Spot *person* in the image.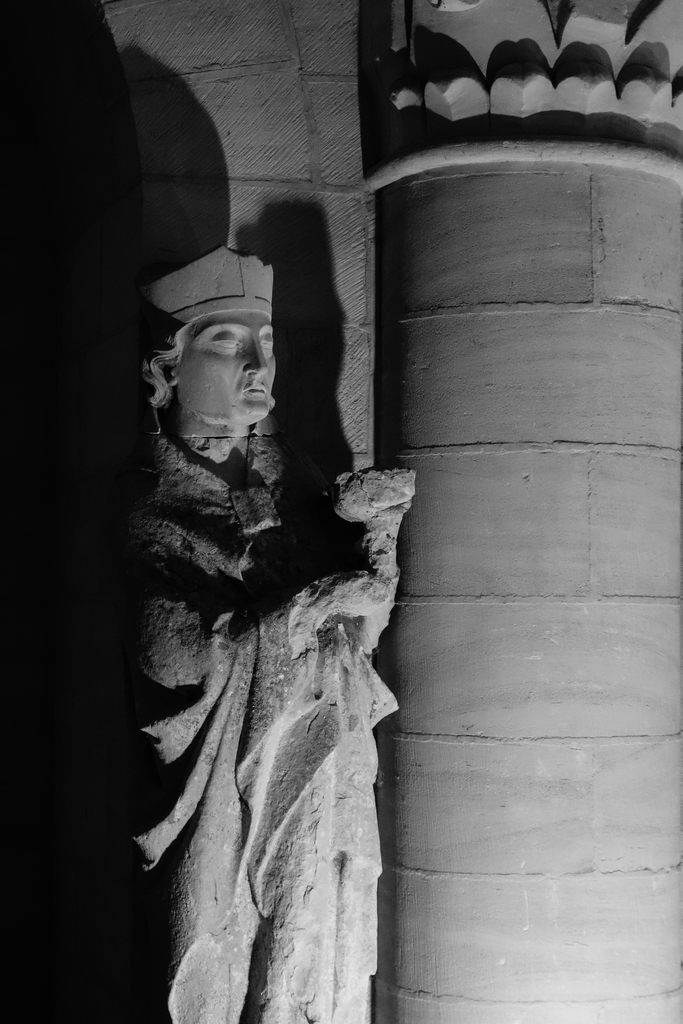
*person* found at [147, 239, 413, 1023].
